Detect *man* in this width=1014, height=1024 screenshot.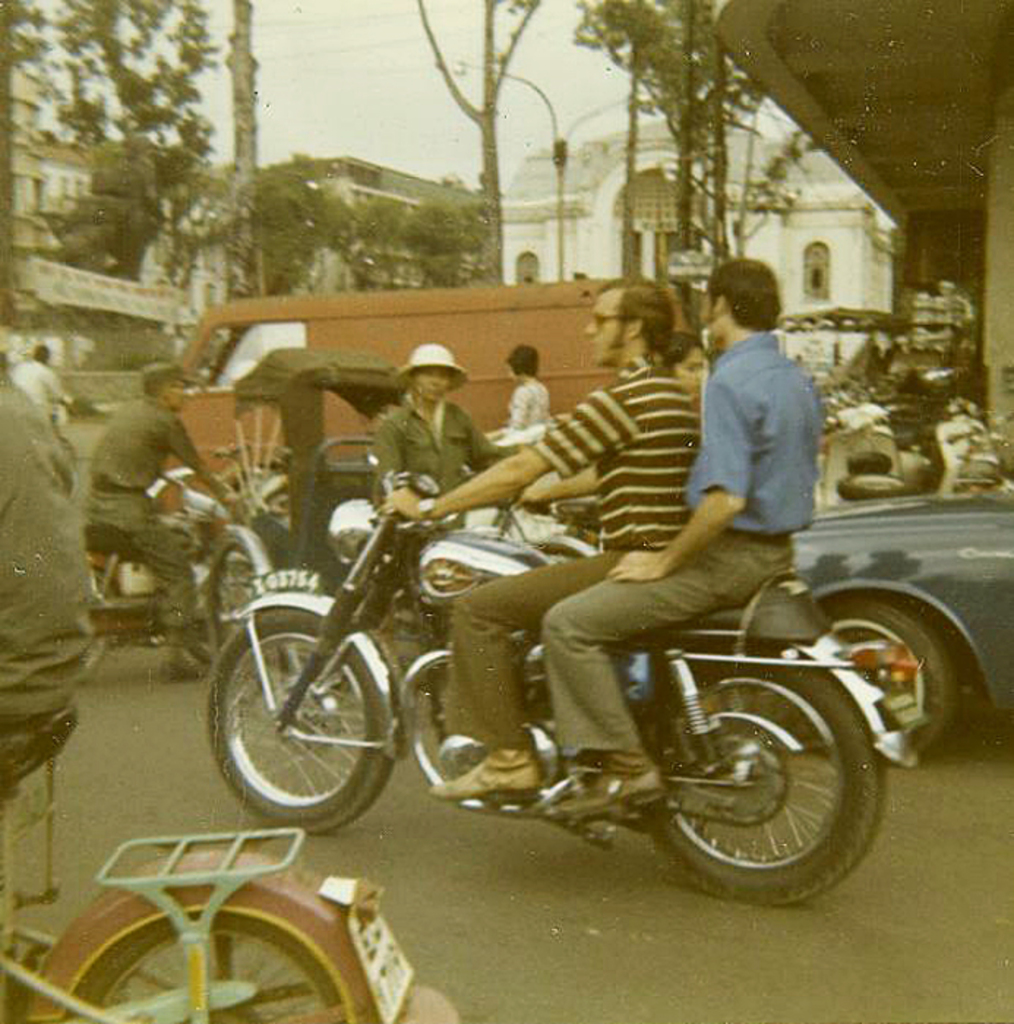
Detection: bbox=(617, 269, 879, 730).
